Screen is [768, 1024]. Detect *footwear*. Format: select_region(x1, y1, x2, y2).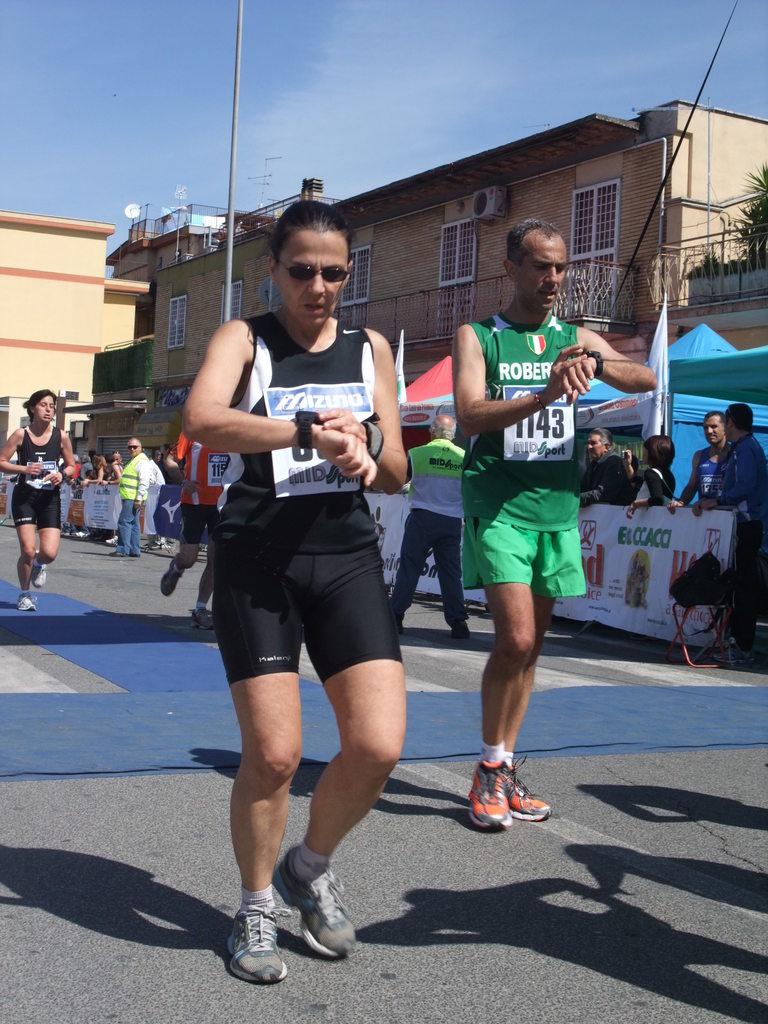
select_region(218, 912, 297, 982).
